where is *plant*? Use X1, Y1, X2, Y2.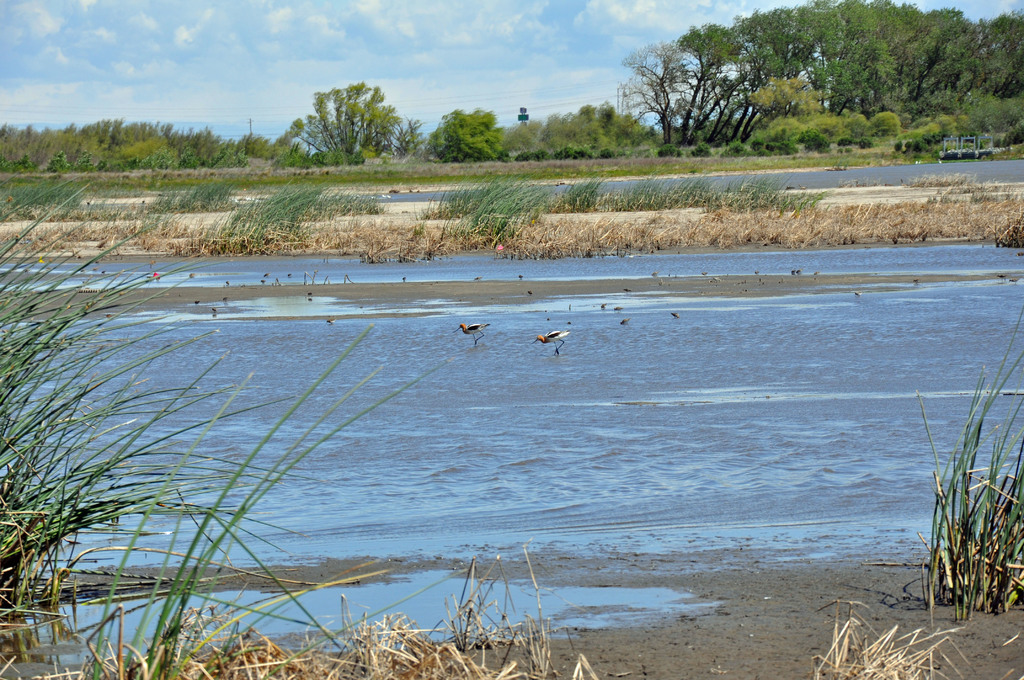
548, 181, 614, 220.
